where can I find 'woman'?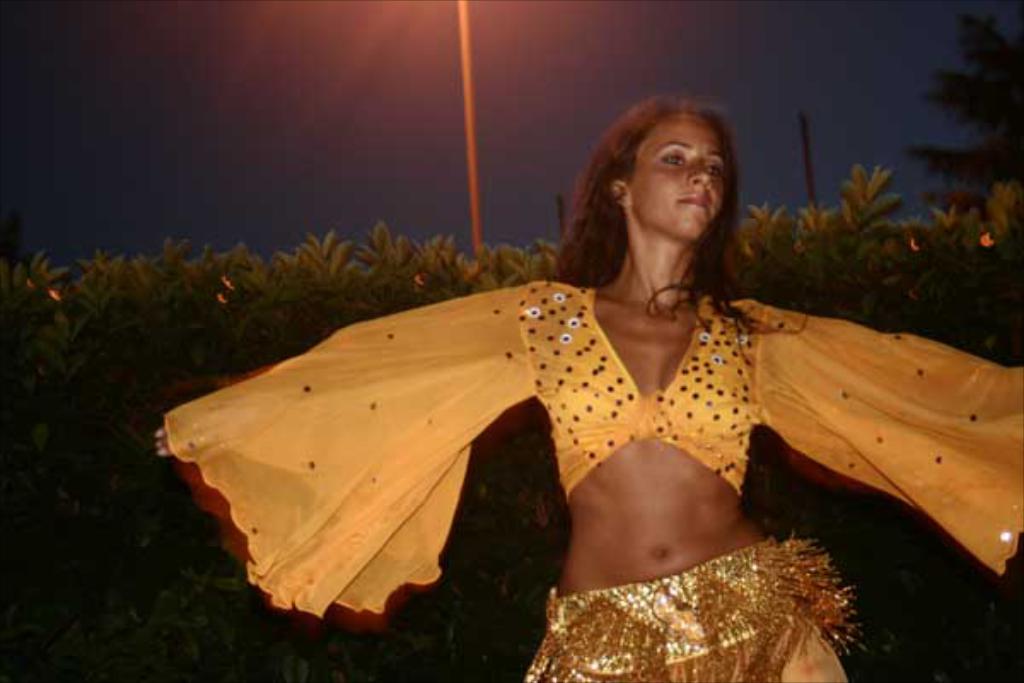
You can find it at (left=150, top=89, right=1022, bottom=681).
